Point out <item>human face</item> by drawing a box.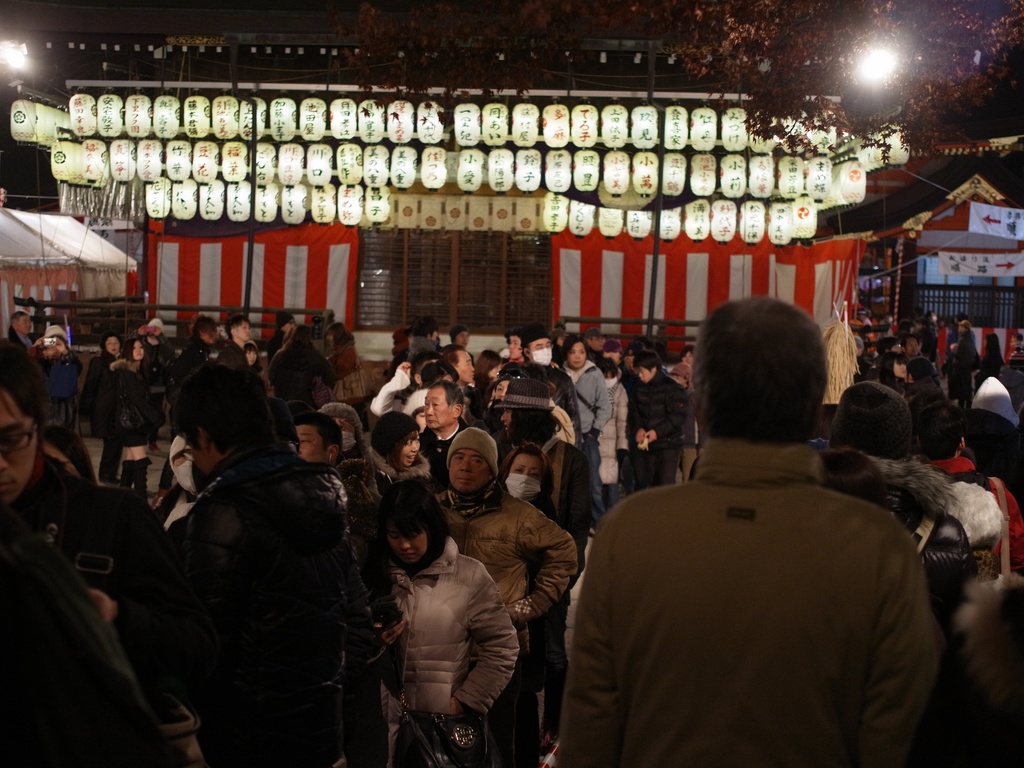
(x1=424, y1=389, x2=452, y2=429).
